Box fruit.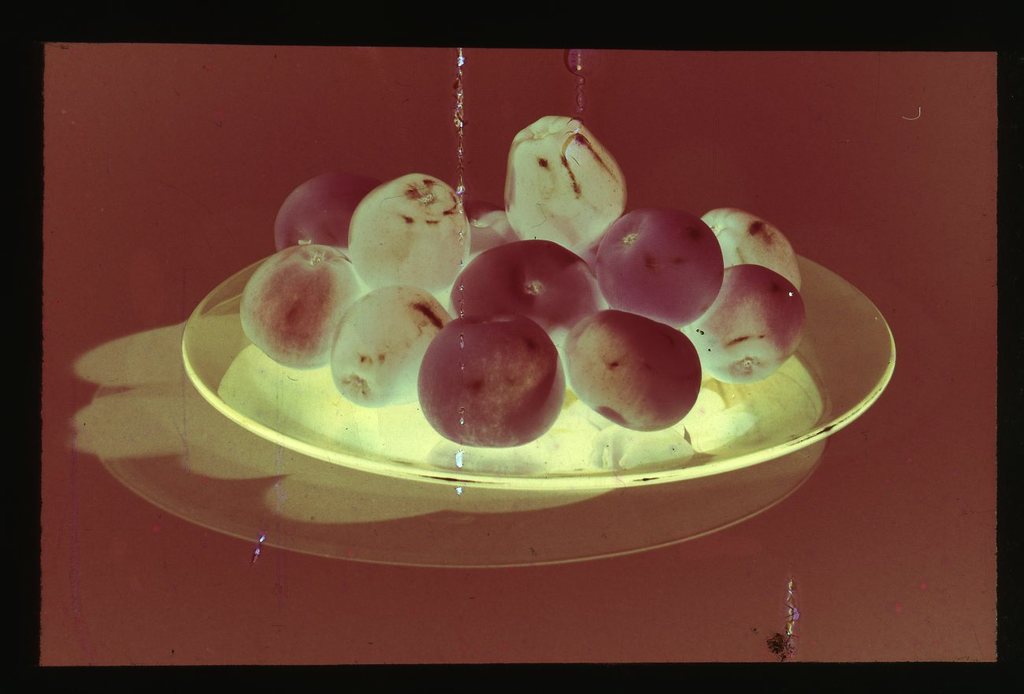
[left=414, top=301, right=567, bottom=447].
